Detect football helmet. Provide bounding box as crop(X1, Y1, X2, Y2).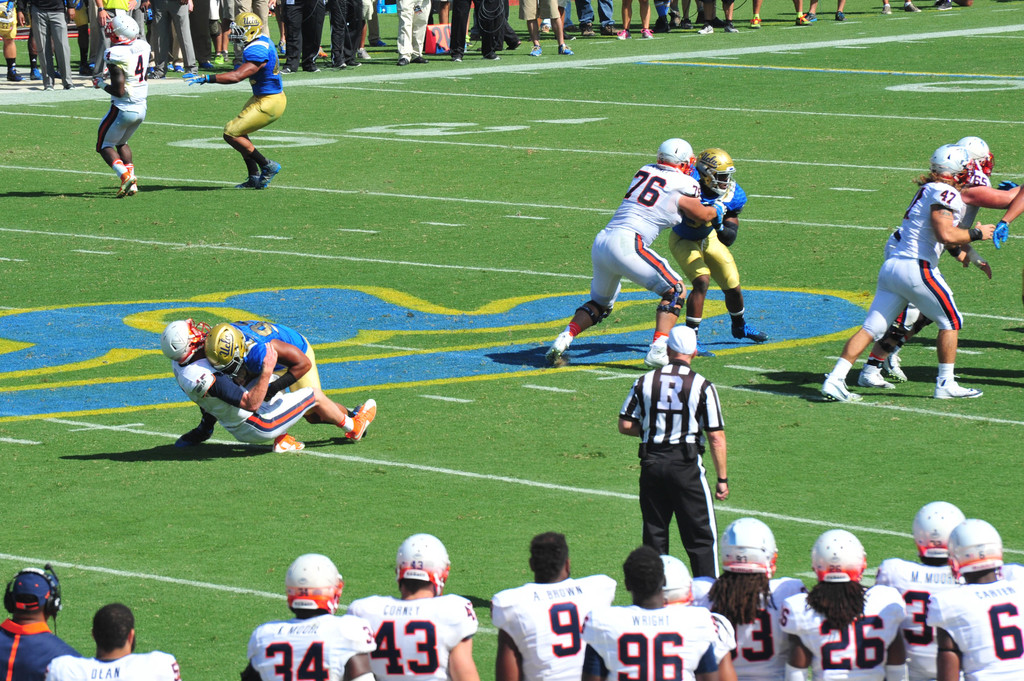
crop(959, 134, 995, 179).
